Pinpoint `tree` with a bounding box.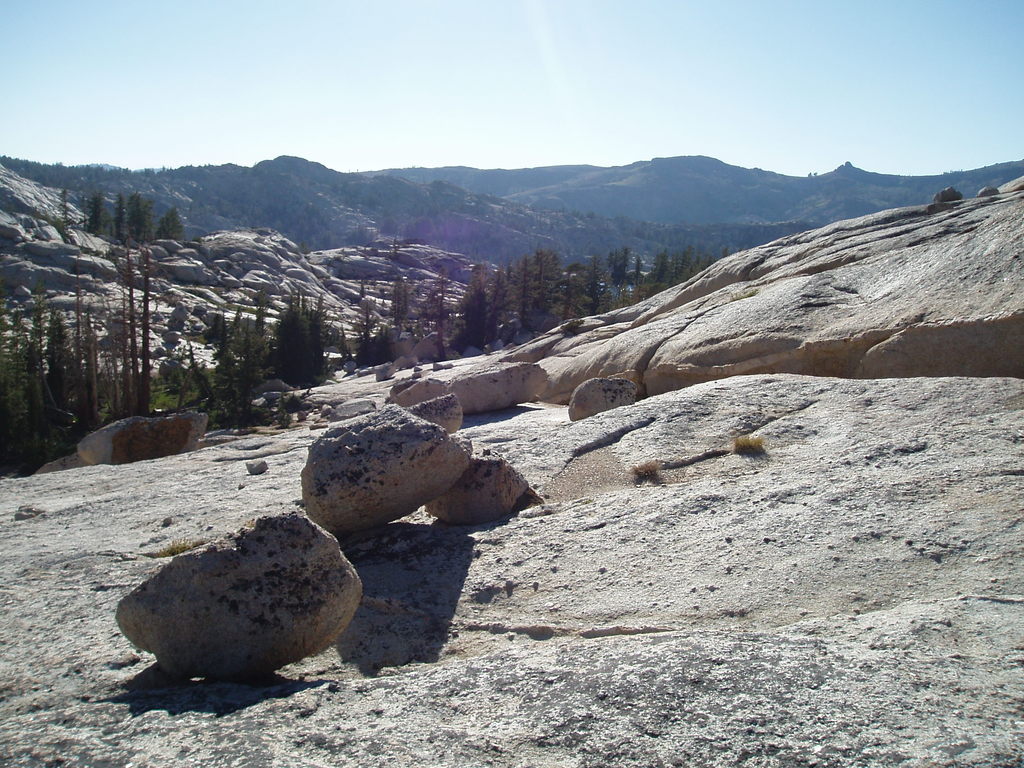
box=[58, 191, 78, 233].
